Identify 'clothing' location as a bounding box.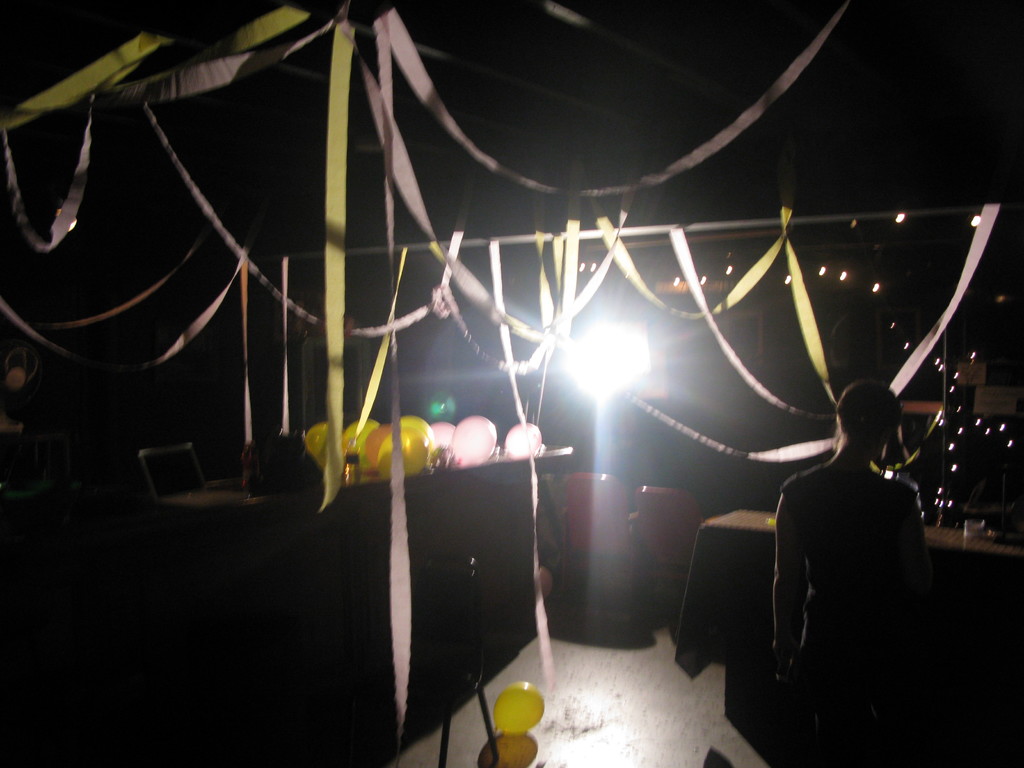
left=778, top=463, right=927, bottom=767.
